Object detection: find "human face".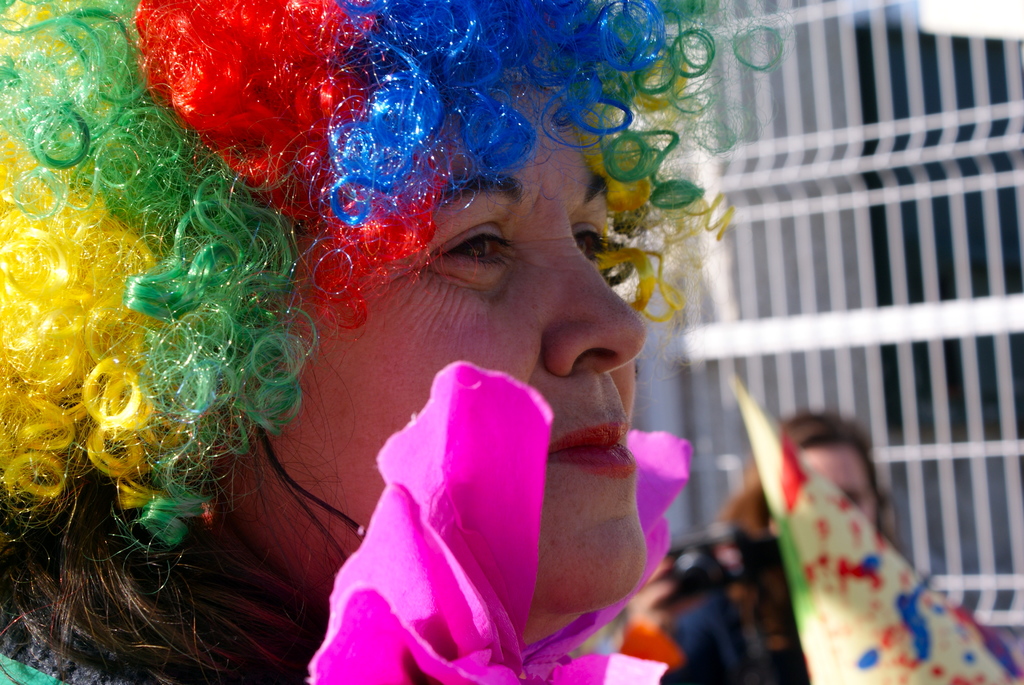
x1=796 y1=437 x2=879 y2=531.
